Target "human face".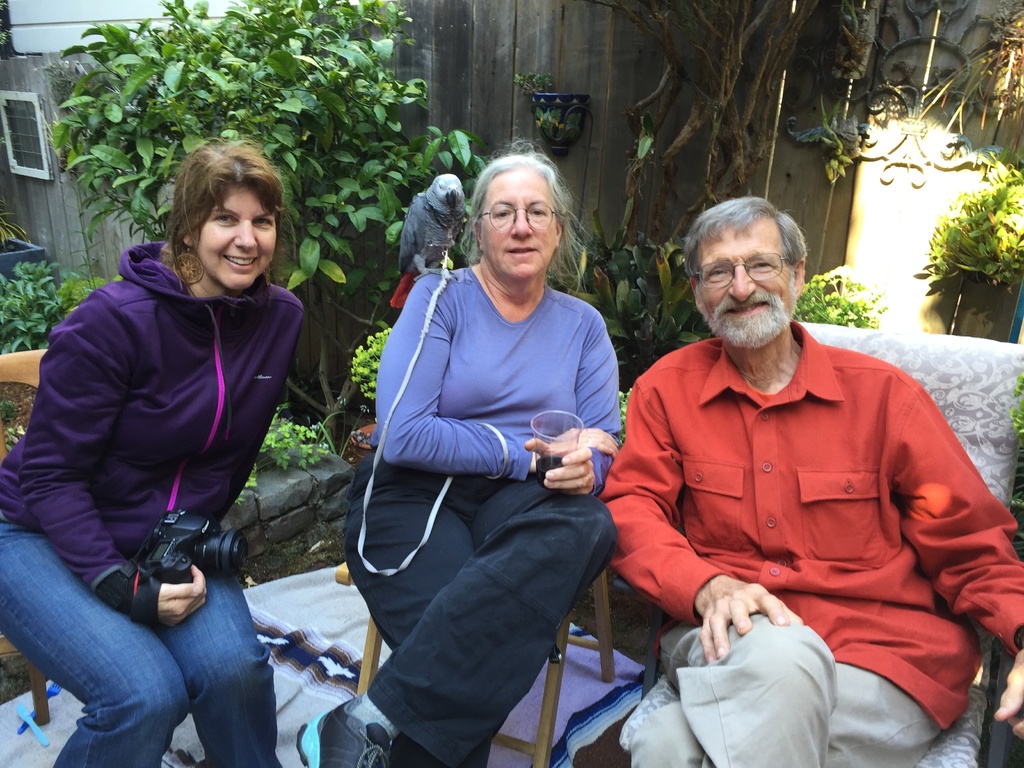
Target region: [x1=476, y1=158, x2=562, y2=276].
